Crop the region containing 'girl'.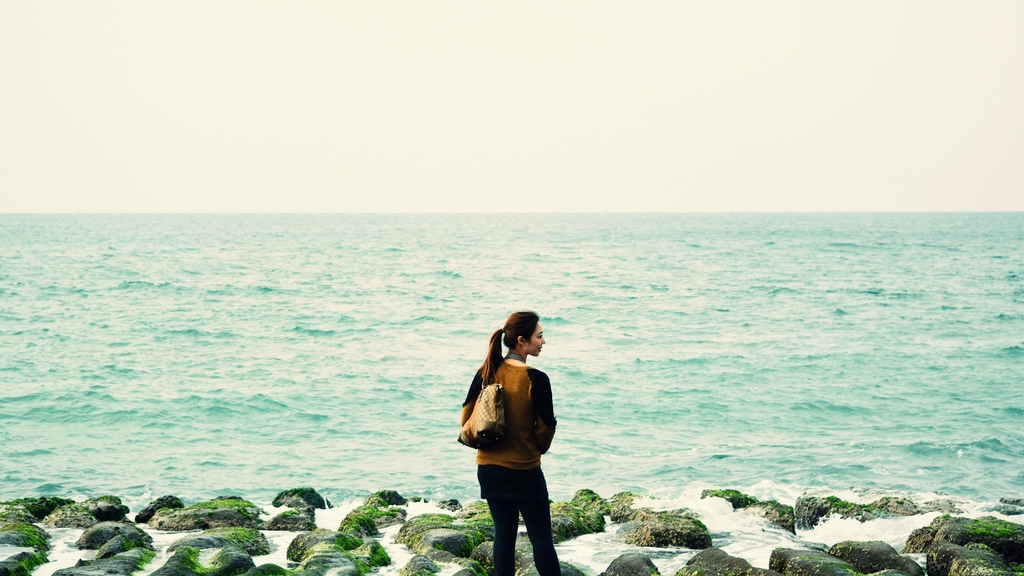
Crop region: box=[456, 308, 563, 575].
